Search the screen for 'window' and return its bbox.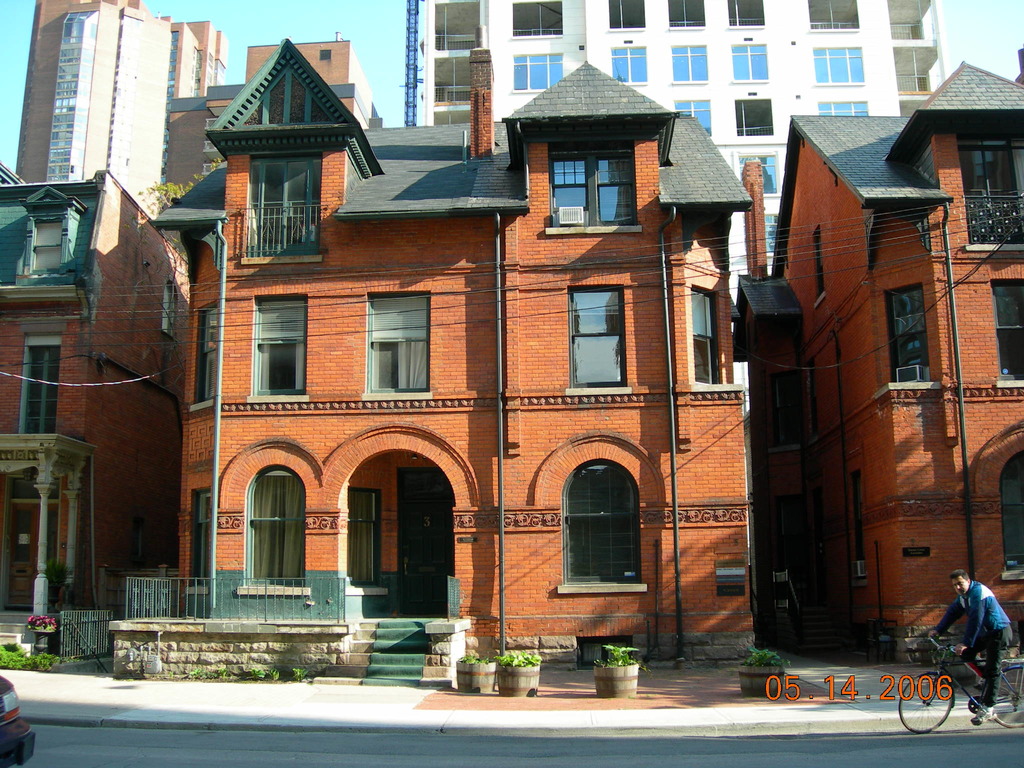
Found: 676,102,716,142.
